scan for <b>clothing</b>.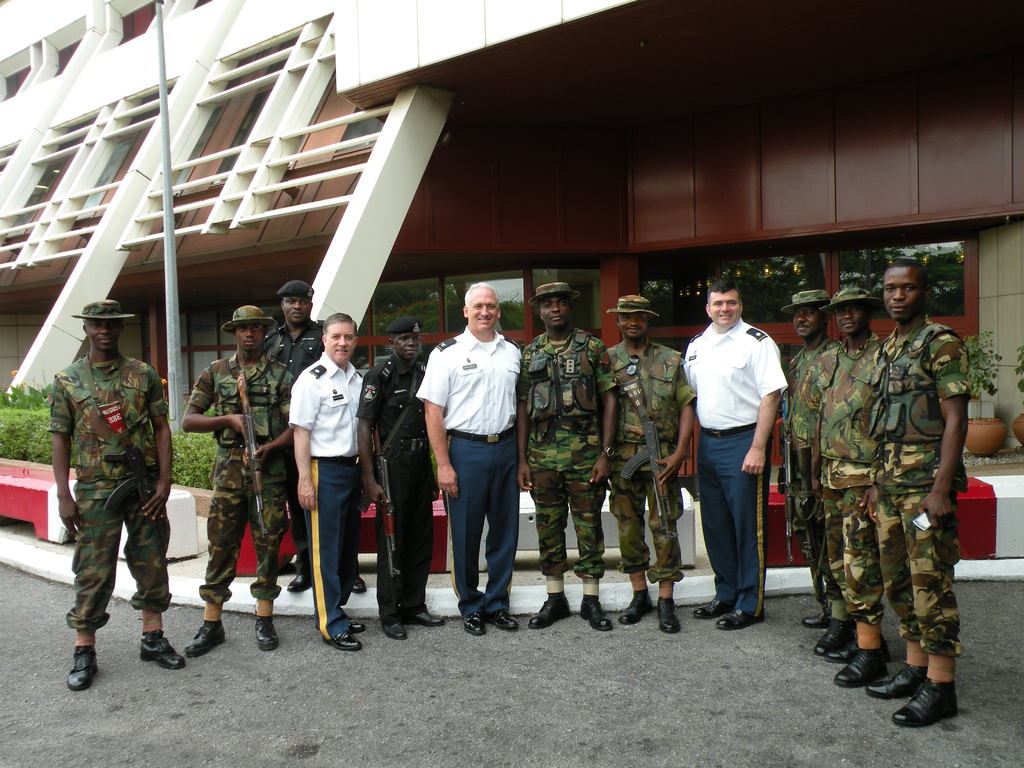
Scan result: crop(52, 355, 172, 635).
